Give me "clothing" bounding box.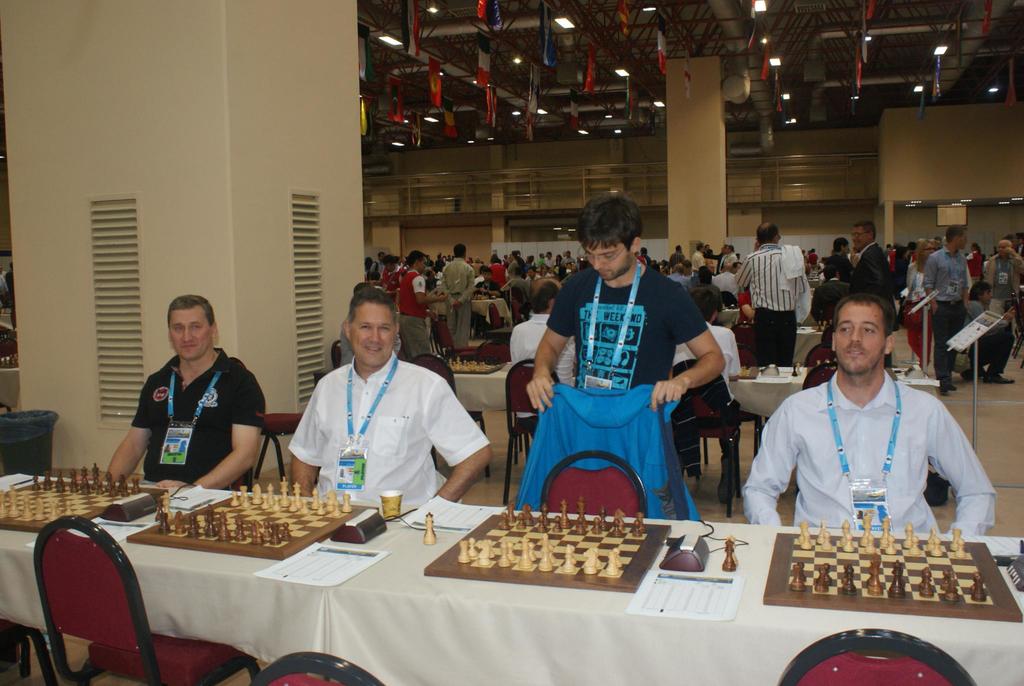
detection(525, 256, 577, 273).
